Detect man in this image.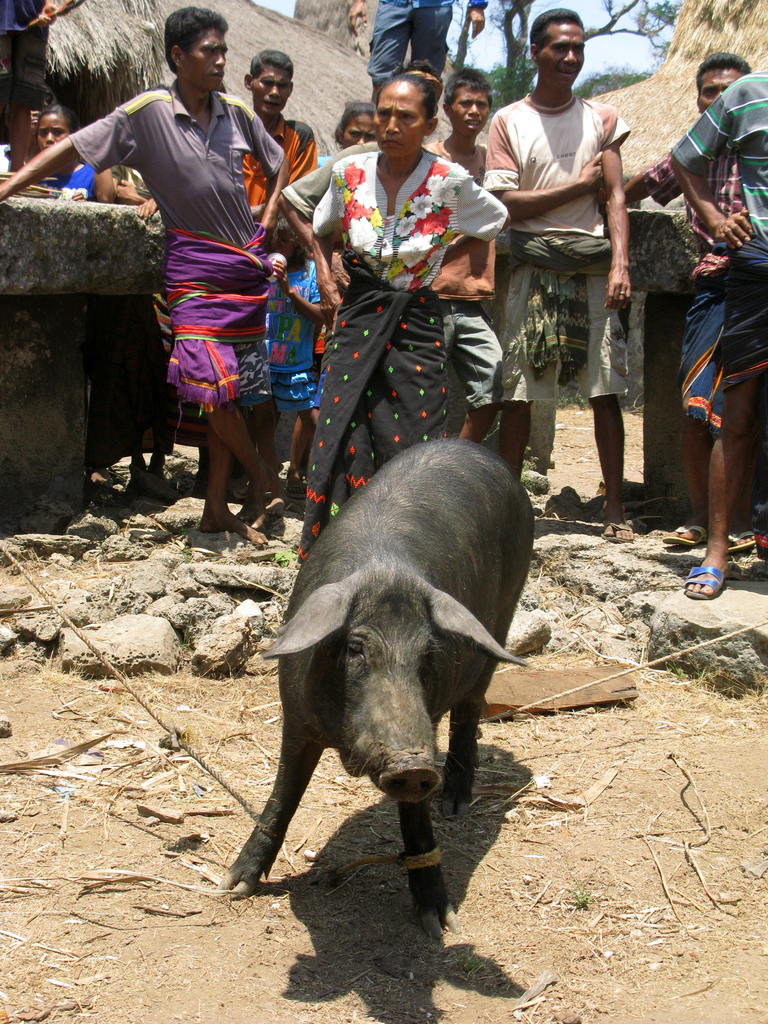
Detection: x1=240 y1=48 x2=319 y2=216.
